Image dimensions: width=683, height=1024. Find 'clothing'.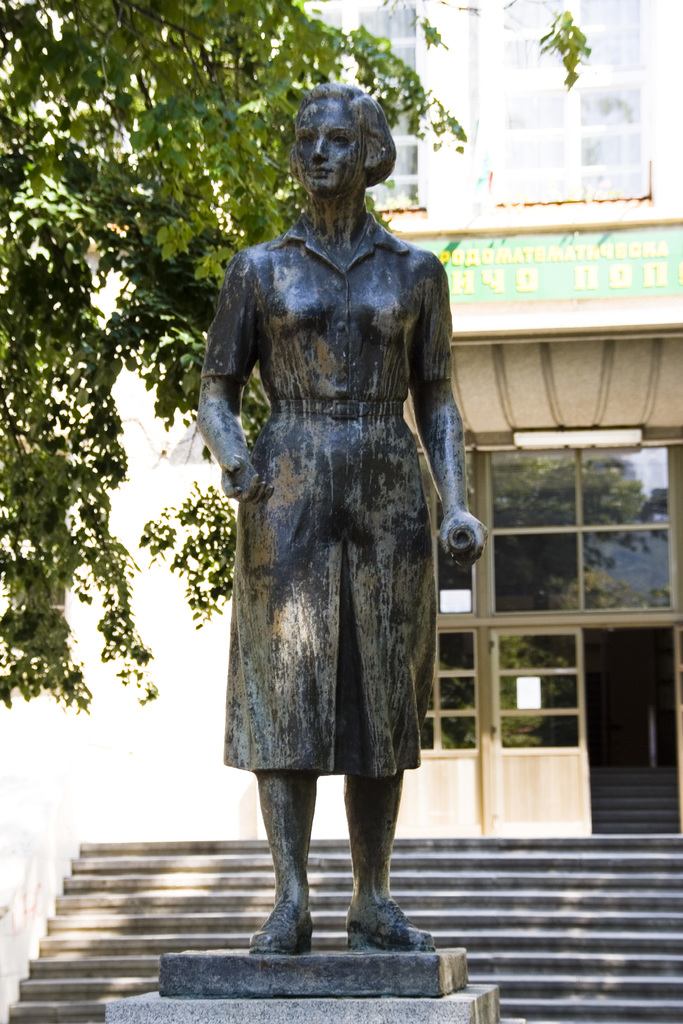
BBox(195, 161, 477, 806).
